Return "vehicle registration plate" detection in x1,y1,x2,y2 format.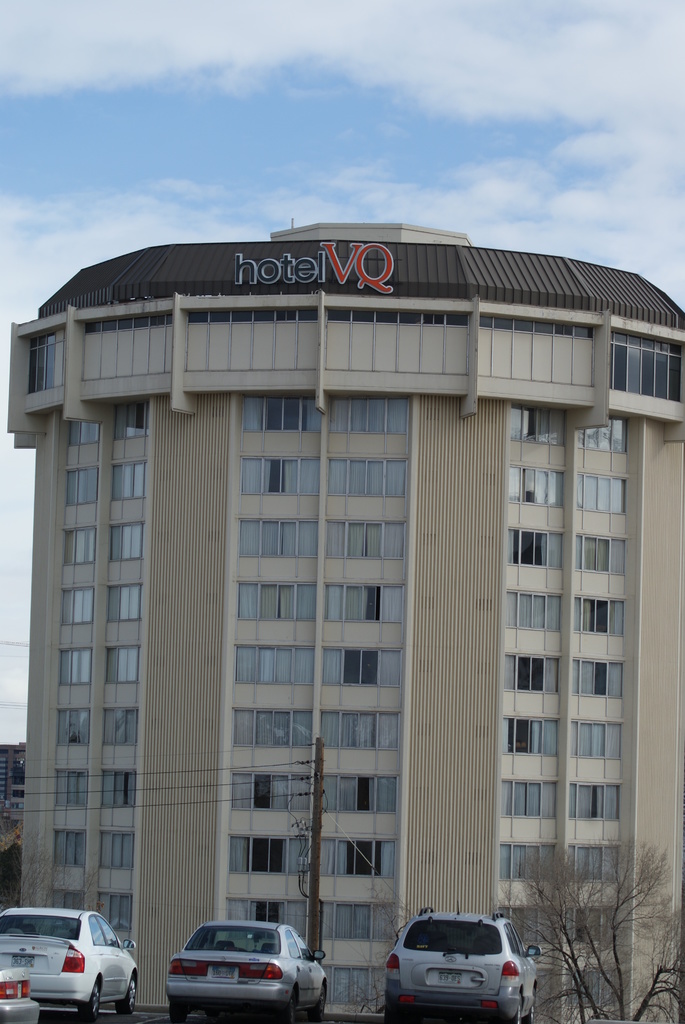
212,967,234,977.
